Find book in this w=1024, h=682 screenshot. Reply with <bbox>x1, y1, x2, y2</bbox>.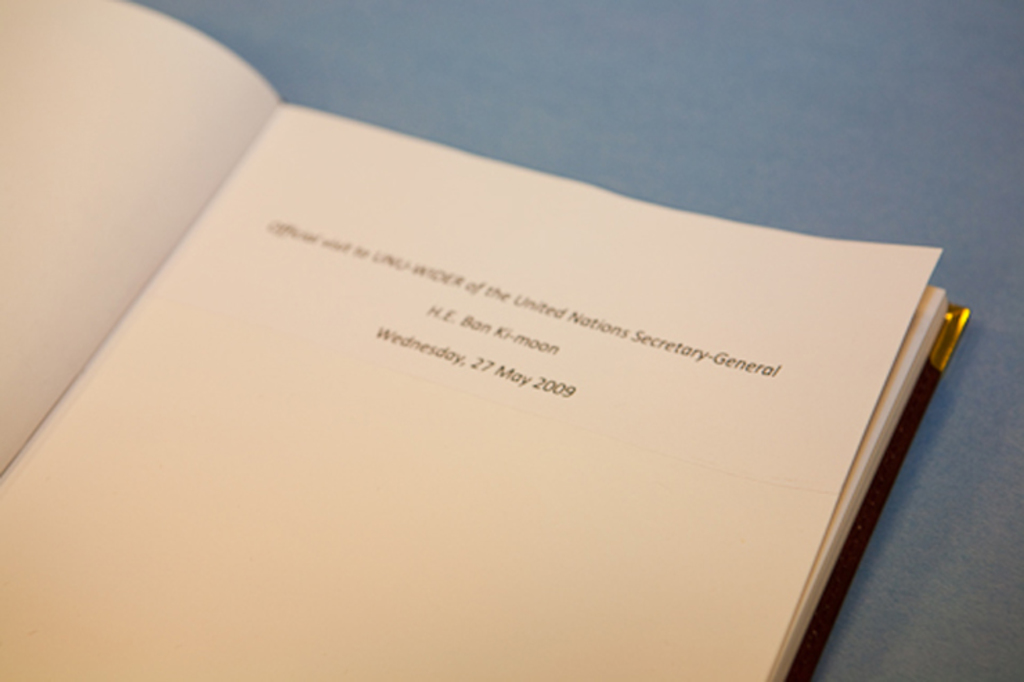
<bbox>0, 0, 973, 681</bbox>.
